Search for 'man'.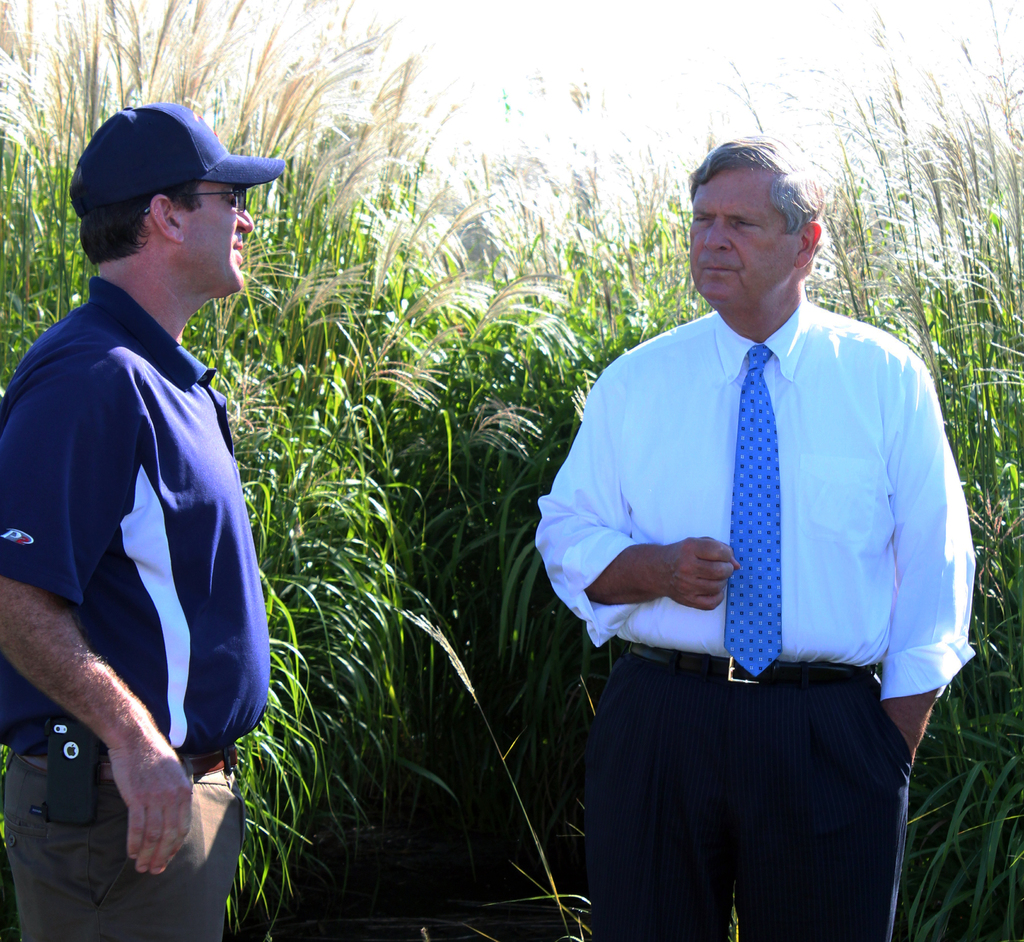
Found at Rect(0, 92, 294, 941).
